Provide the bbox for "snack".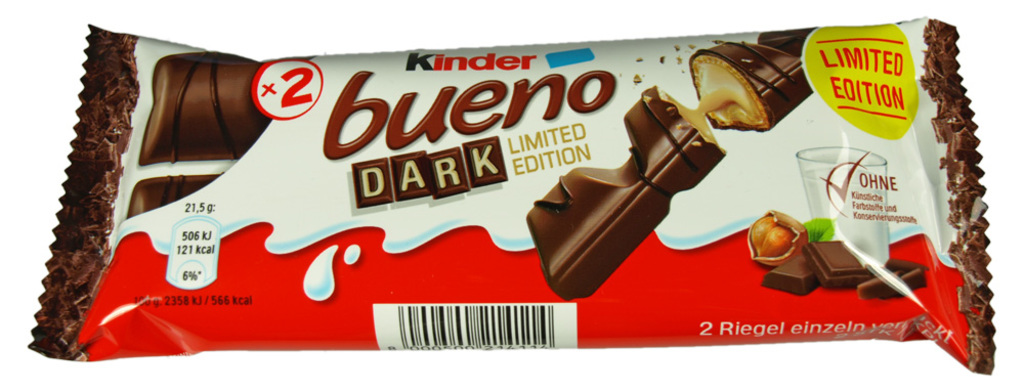
Rect(682, 29, 840, 136).
